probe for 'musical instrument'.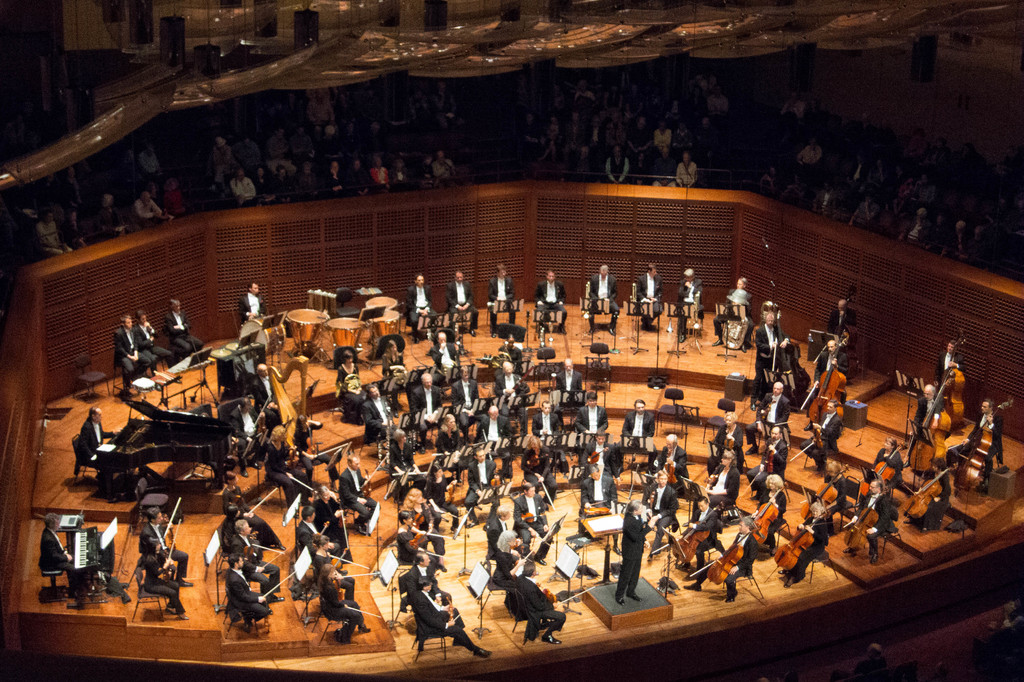
Probe result: Rect(335, 589, 383, 619).
